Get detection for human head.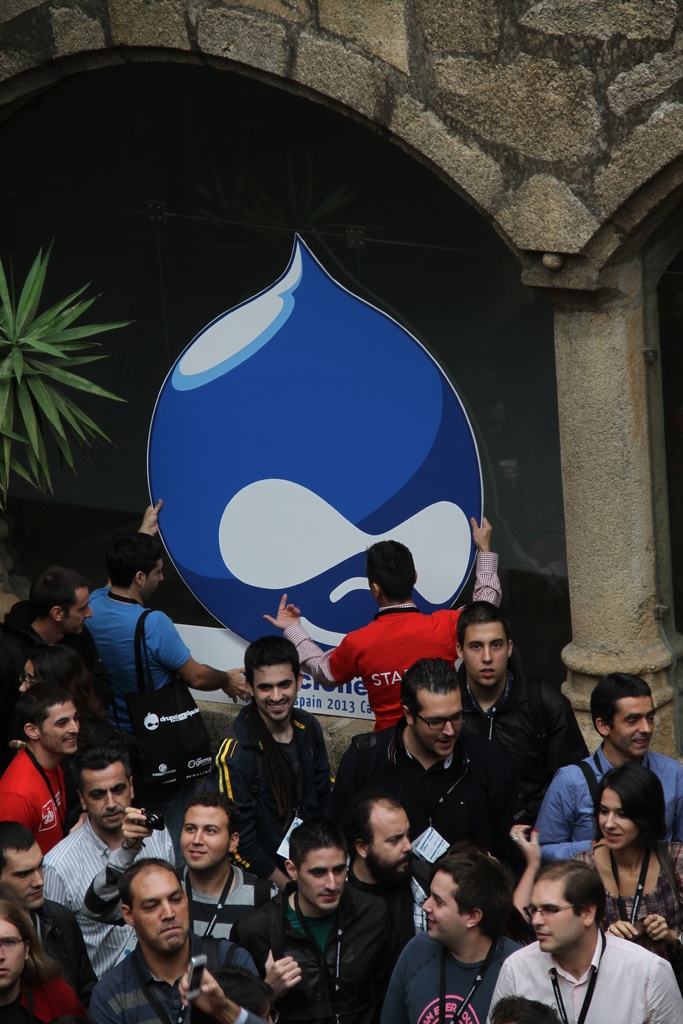
Detection: left=242, top=634, right=299, bottom=725.
